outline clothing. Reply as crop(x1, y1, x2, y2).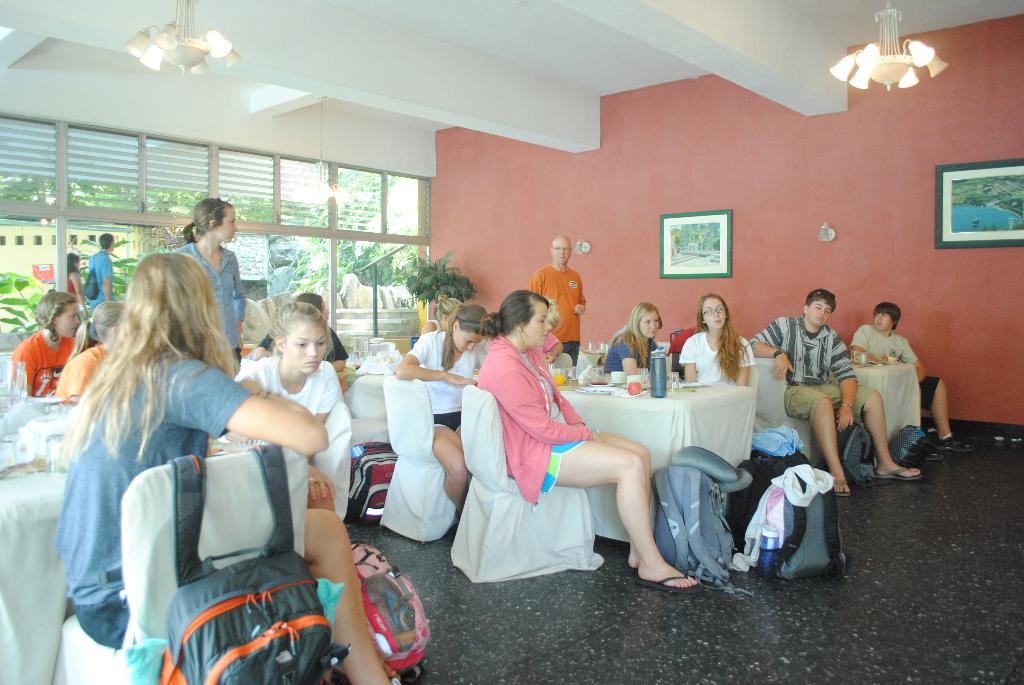
crop(243, 290, 303, 350).
